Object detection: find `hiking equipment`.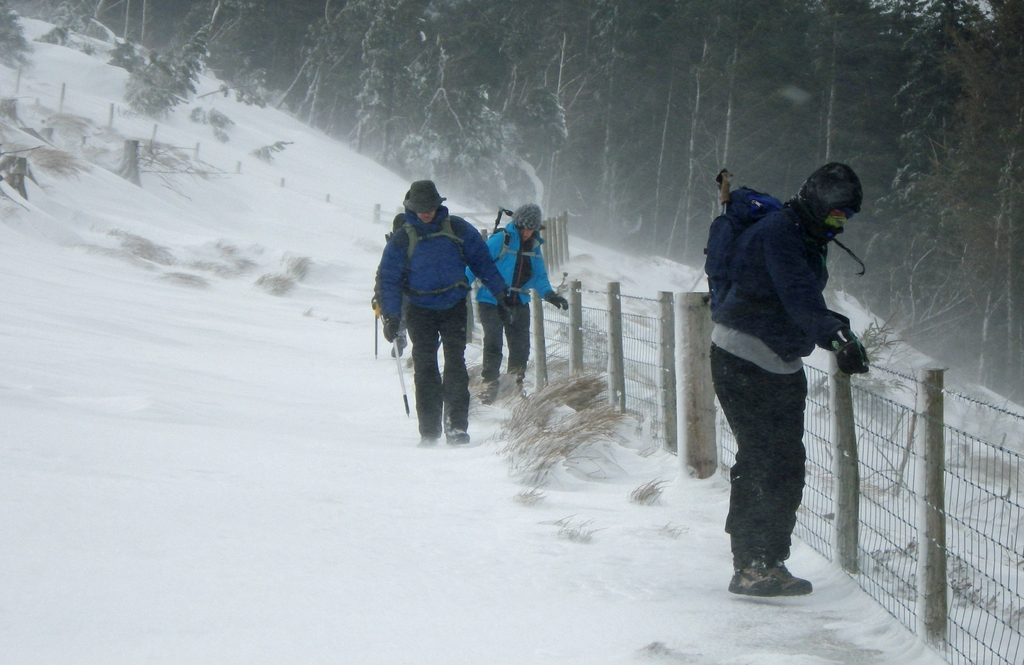
(474,227,515,290).
